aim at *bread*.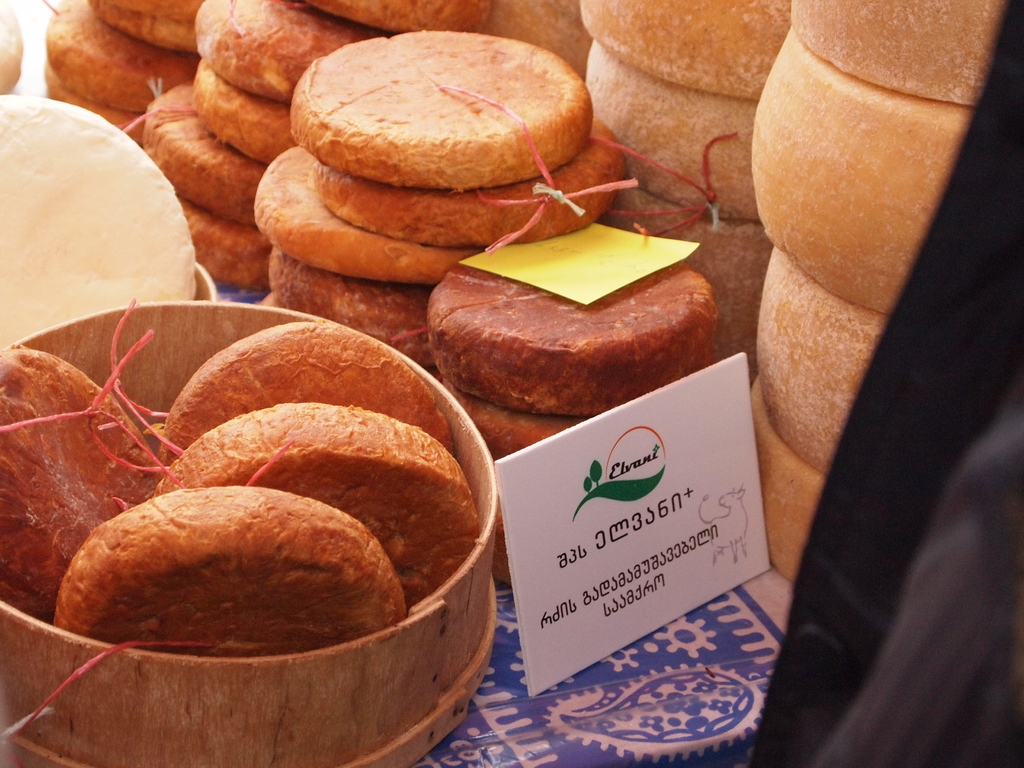
Aimed at 0,343,153,626.
